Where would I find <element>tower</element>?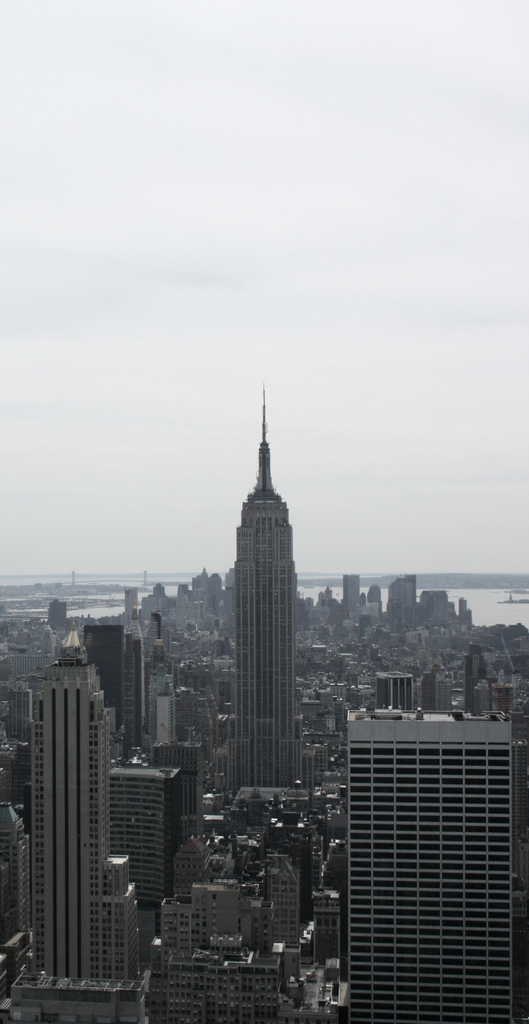
At <bbox>199, 572, 244, 633</bbox>.
